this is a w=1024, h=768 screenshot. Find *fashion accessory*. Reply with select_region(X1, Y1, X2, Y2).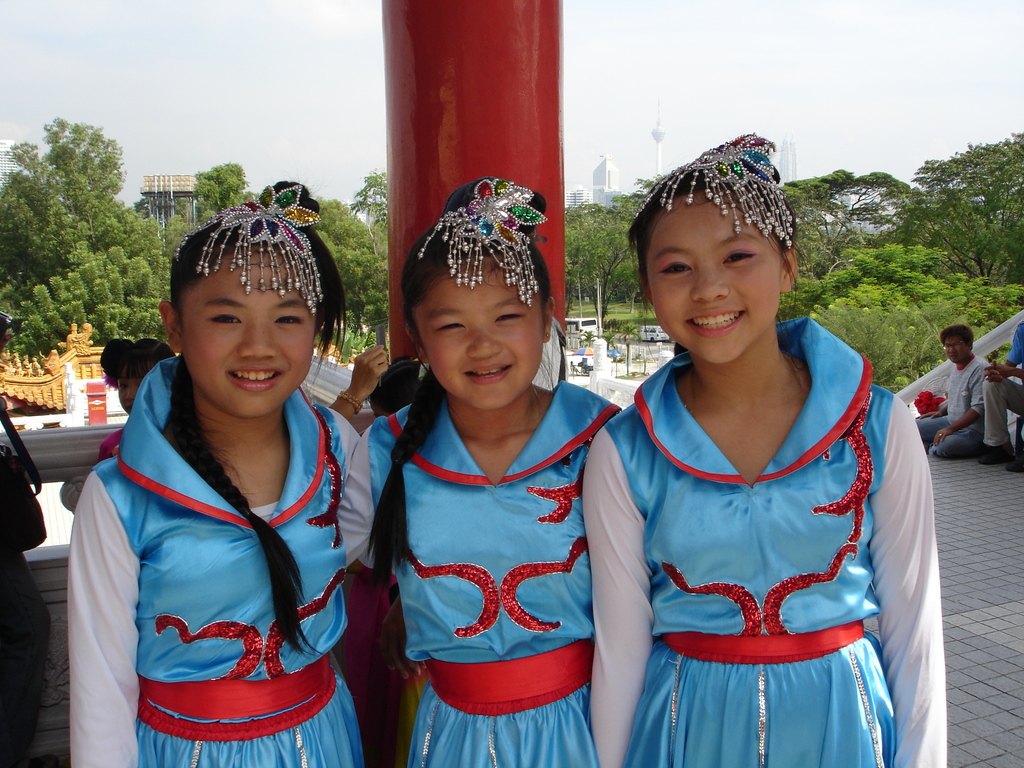
select_region(174, 184, 326, 316).
